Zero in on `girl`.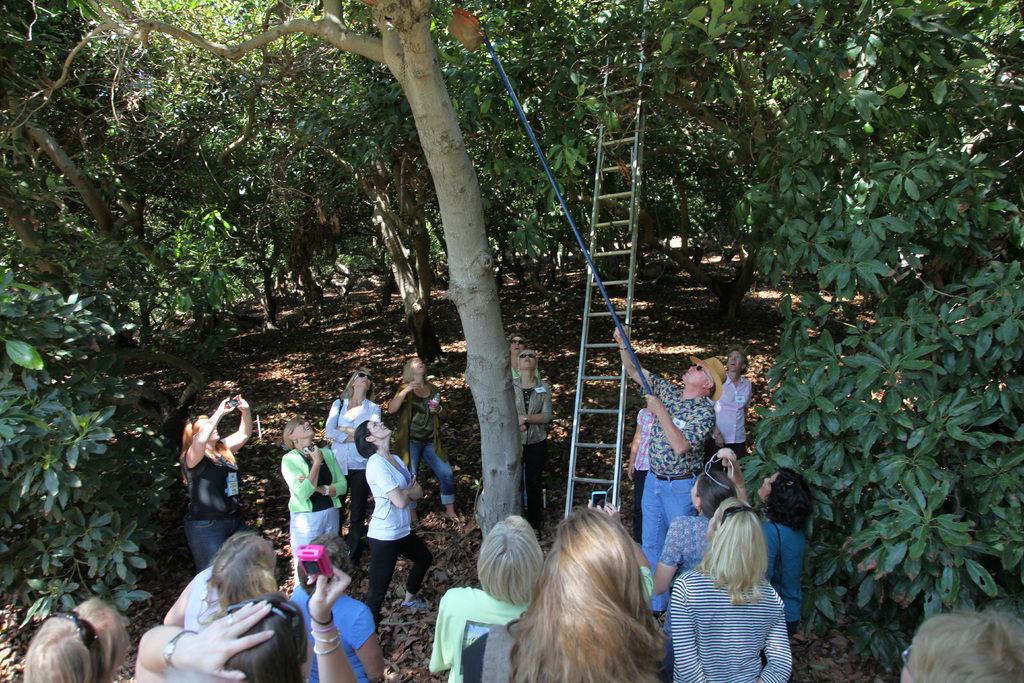
Zeroed in: 671:496:794:682.
